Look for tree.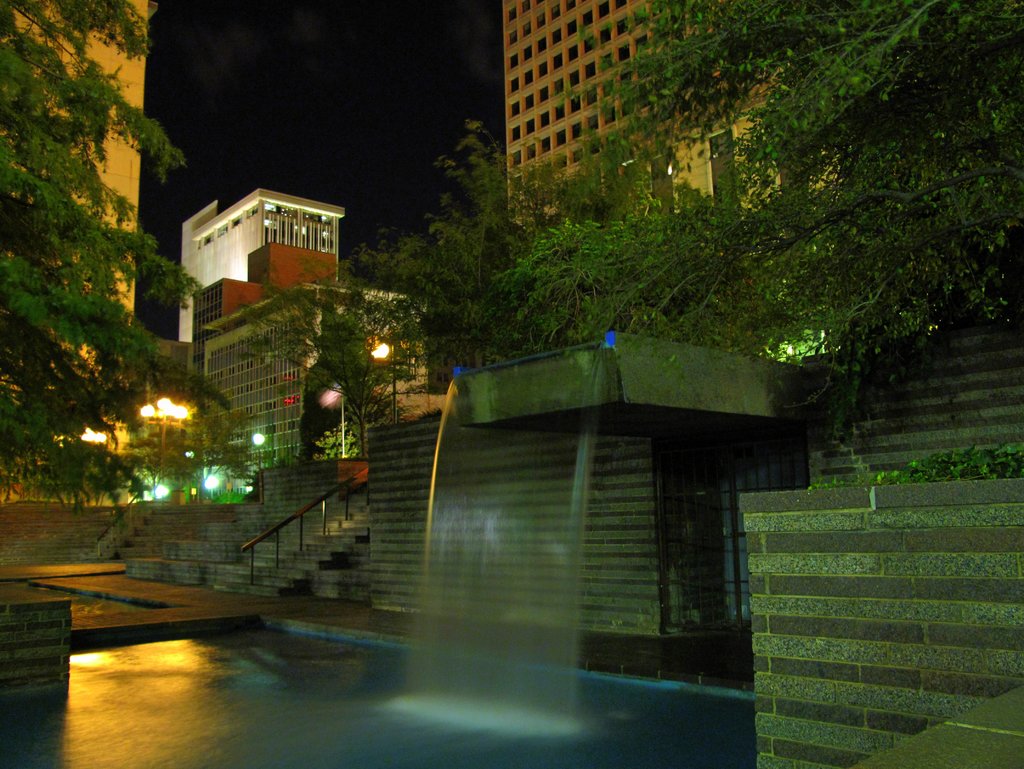
Found: bbox(233, 257, 426, 451).
